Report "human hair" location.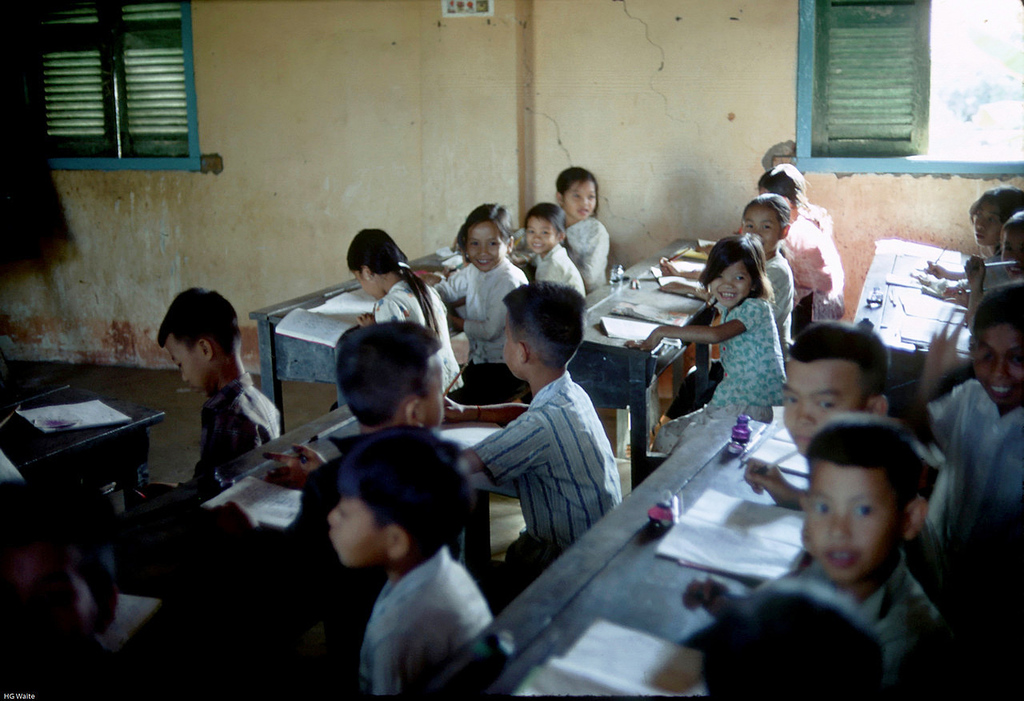
Report: BBox(320, 326, 441, 434).
